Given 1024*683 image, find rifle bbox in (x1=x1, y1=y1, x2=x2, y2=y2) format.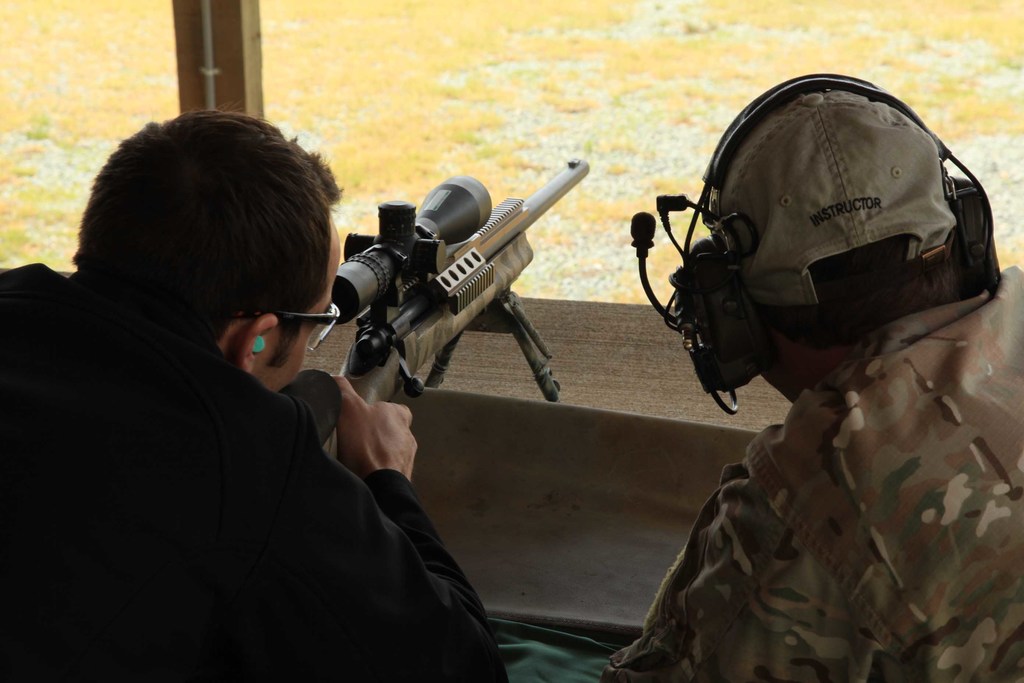
(x1=332, y1=164, x2=585, y2=456).
